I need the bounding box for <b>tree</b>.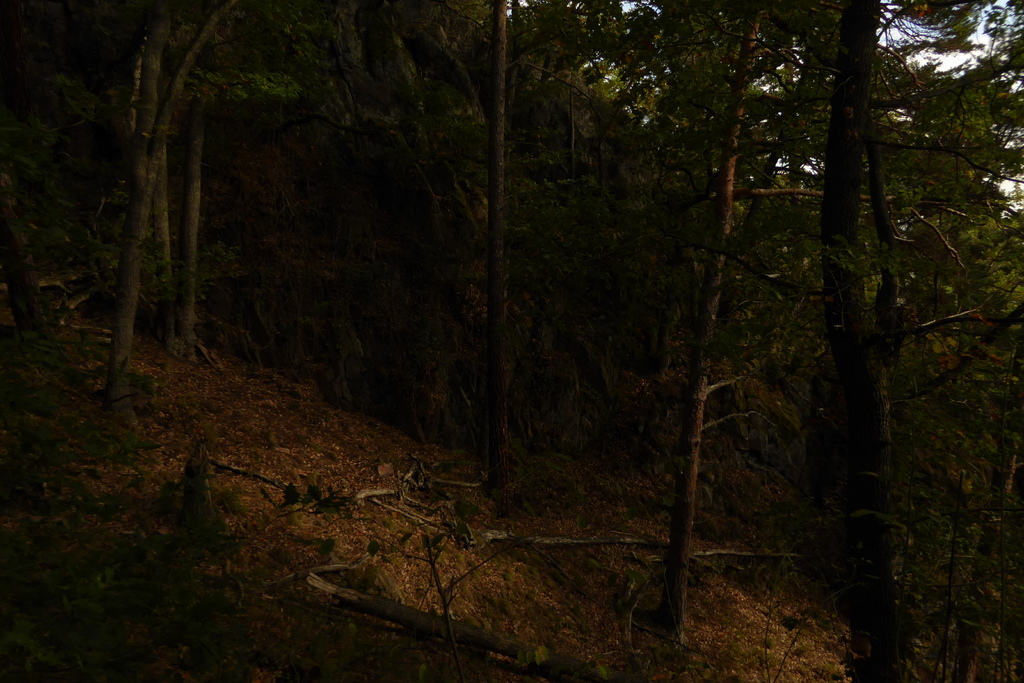
Here it is: [left=270, top=0, right=1016, bottom=609].
